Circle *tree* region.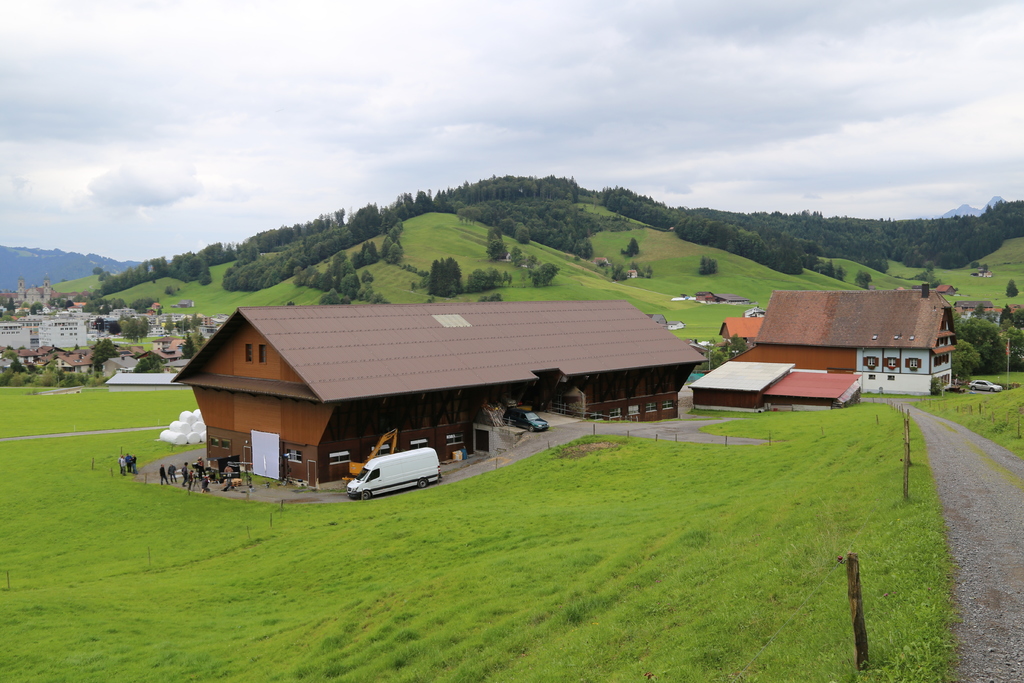
Region: [854,267,874,287].
